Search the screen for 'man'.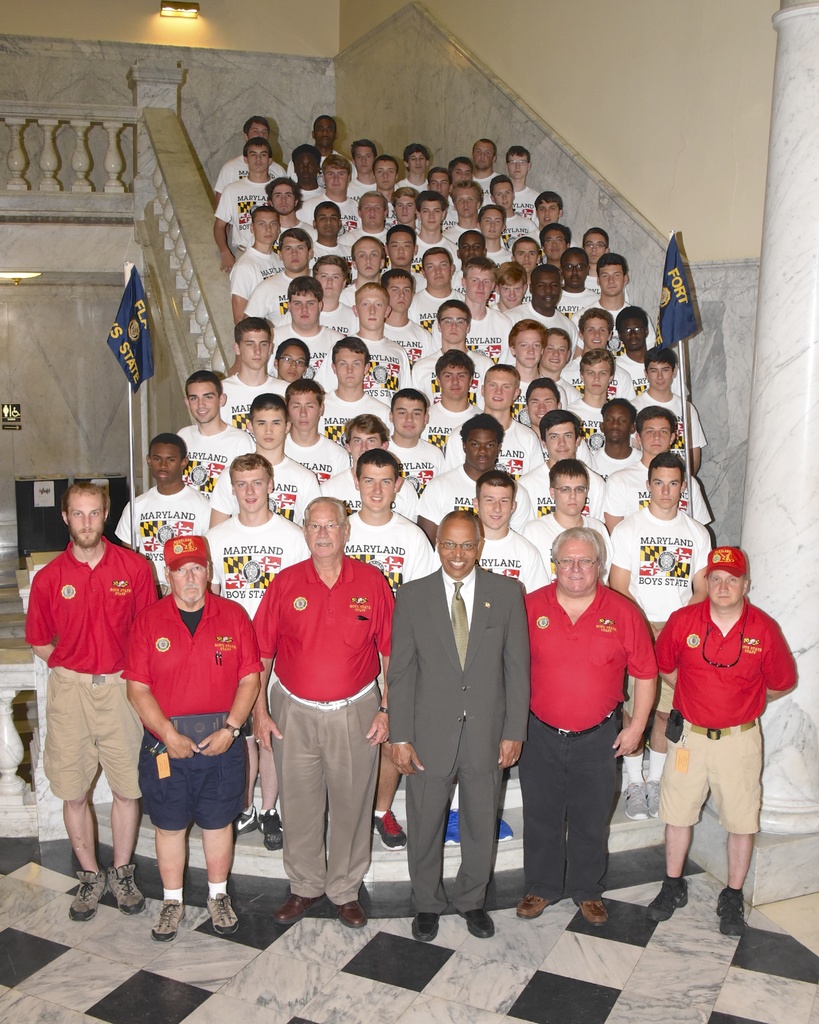
Found at Rect(191, 449, 312, 849).
